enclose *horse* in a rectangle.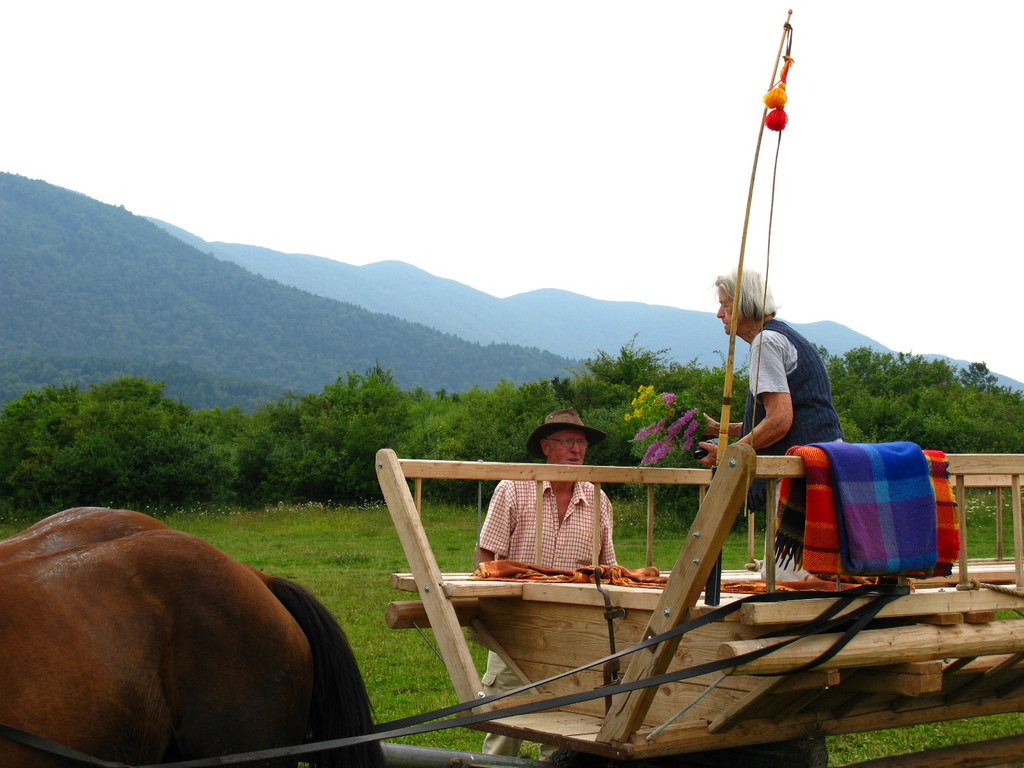
<bbox>0, 504, 391, 767</bbox>.
